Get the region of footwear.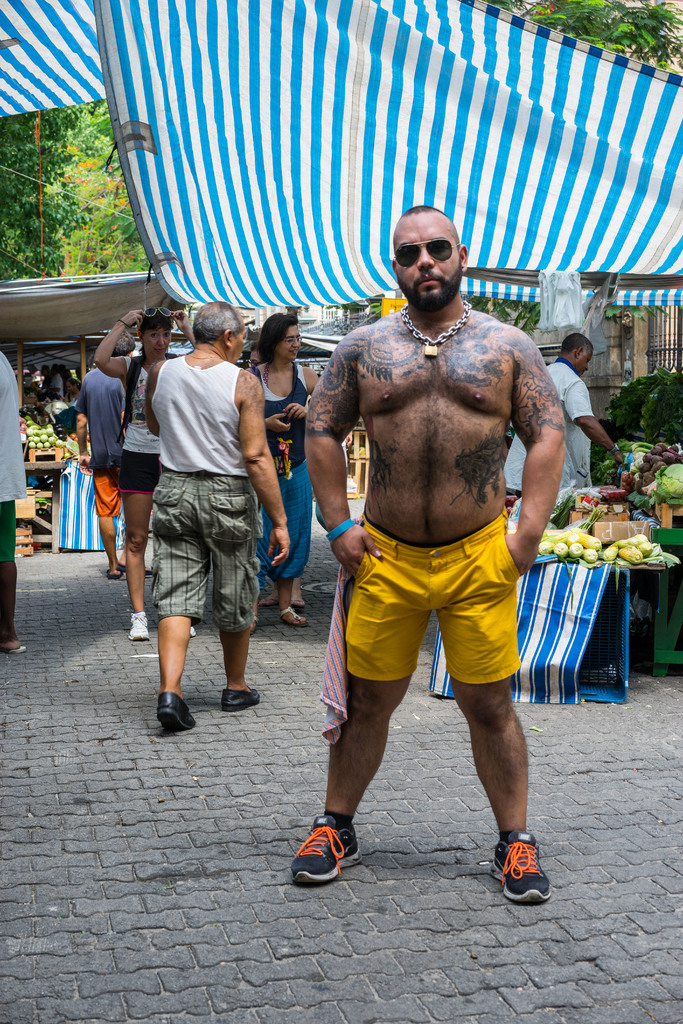
x1=130, y1=608, x2=147, y2=641.
